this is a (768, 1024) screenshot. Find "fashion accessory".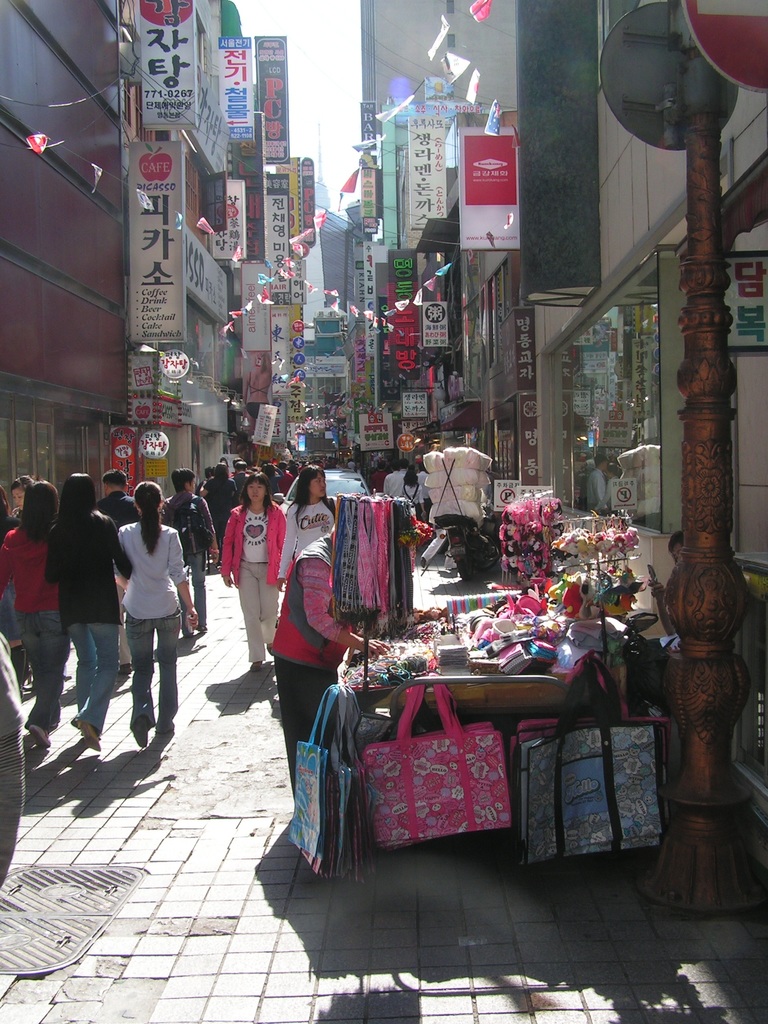
Bounding box: 359,680,497,848.
